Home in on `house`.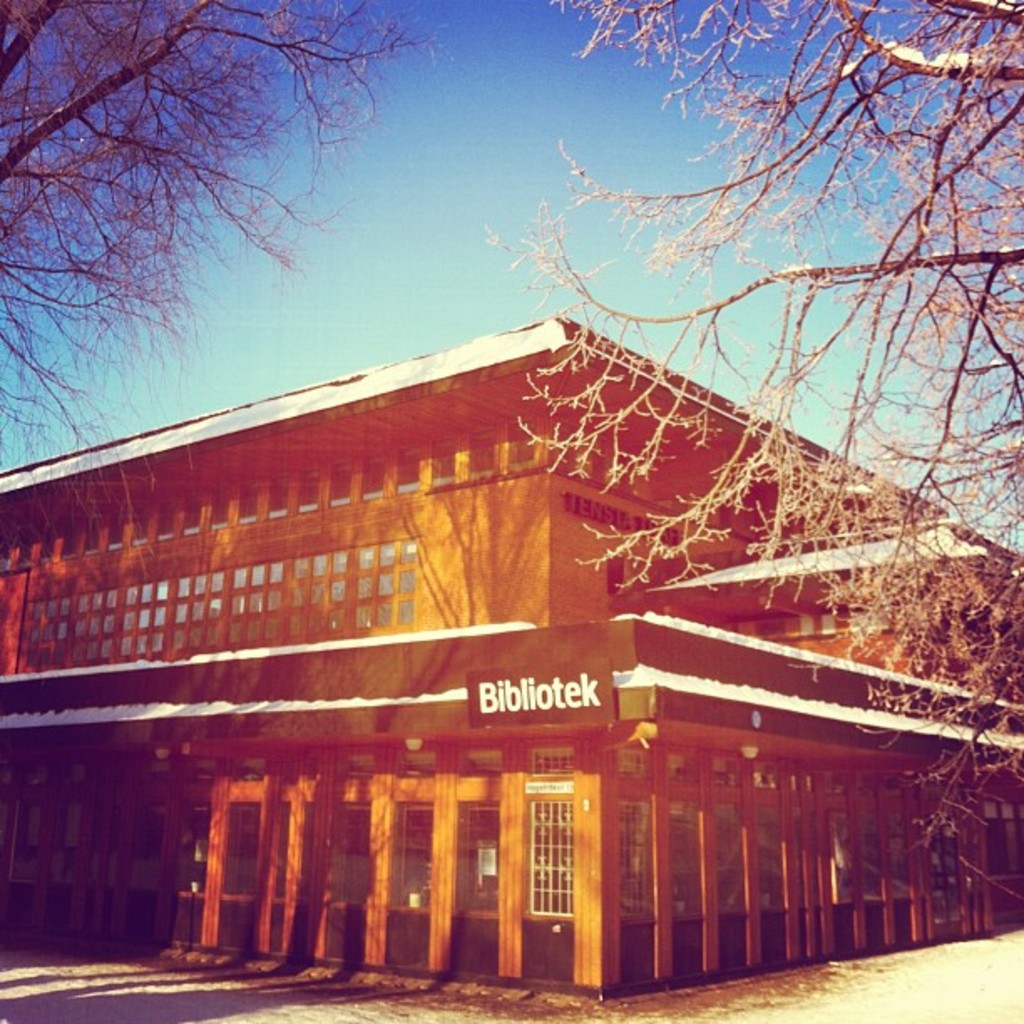
Homed in at 109 311 897 964.
